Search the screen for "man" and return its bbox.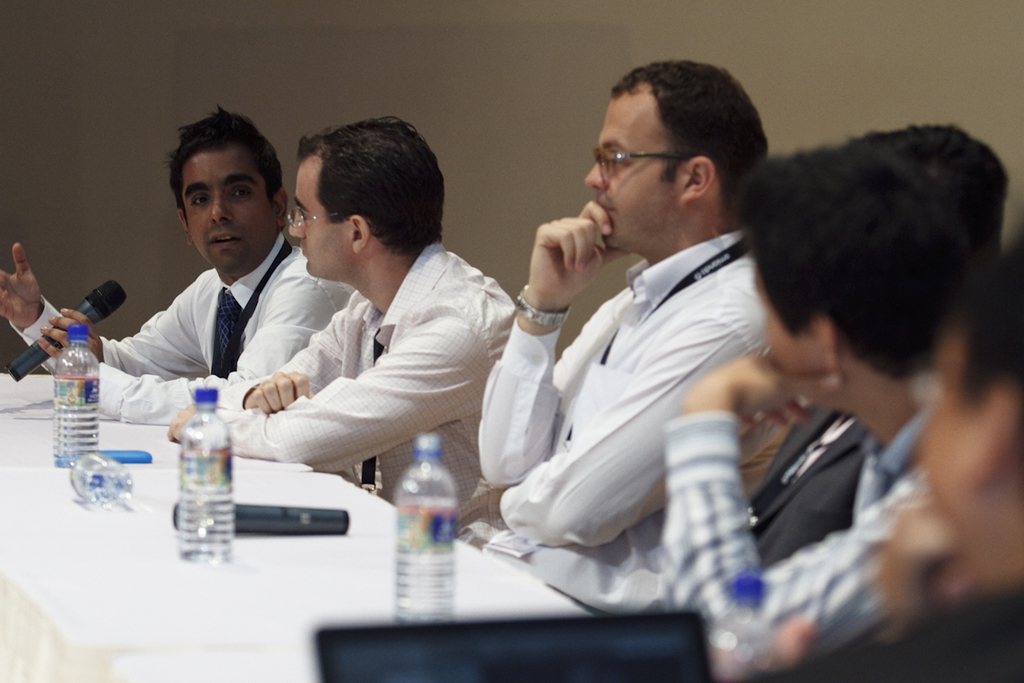
Found: x1=729, y1=120, x2=1010, y2=546.
